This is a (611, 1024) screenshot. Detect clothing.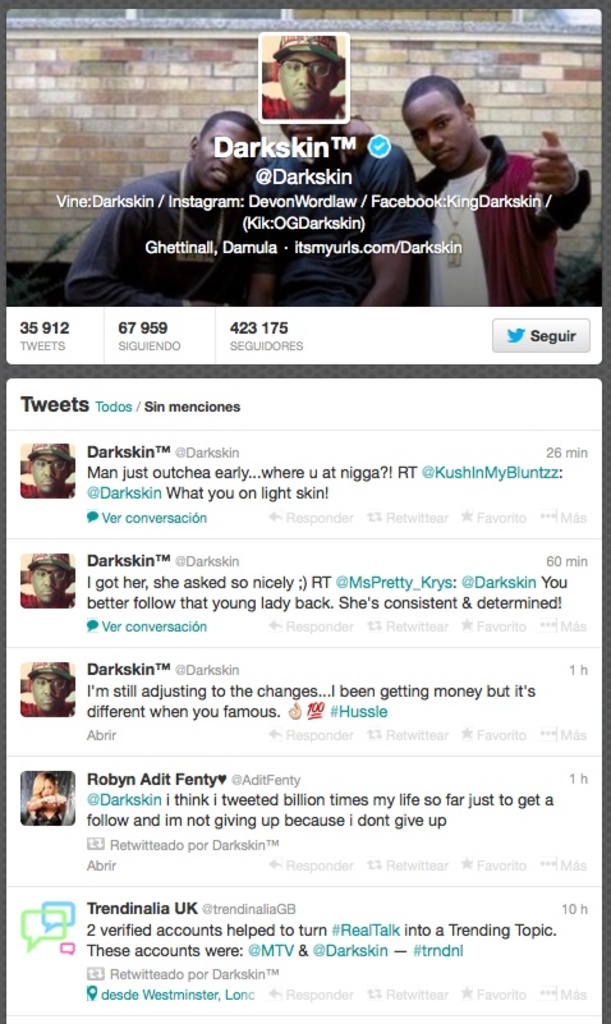
13,587,70,611.
